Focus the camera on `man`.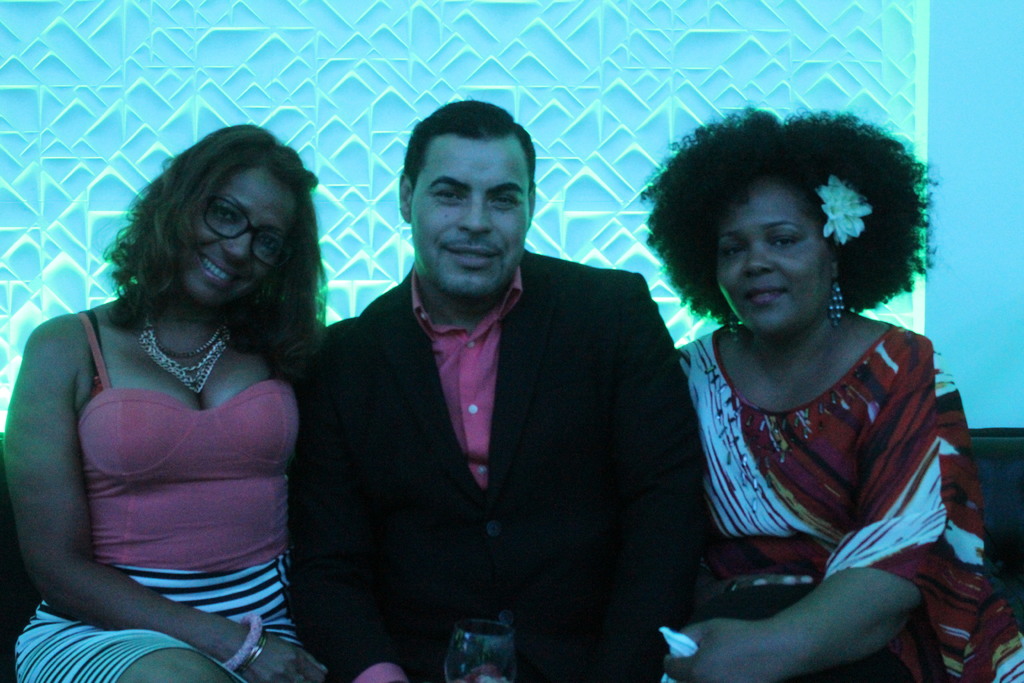
Focus region: locate(280, 110, 717, 682).
